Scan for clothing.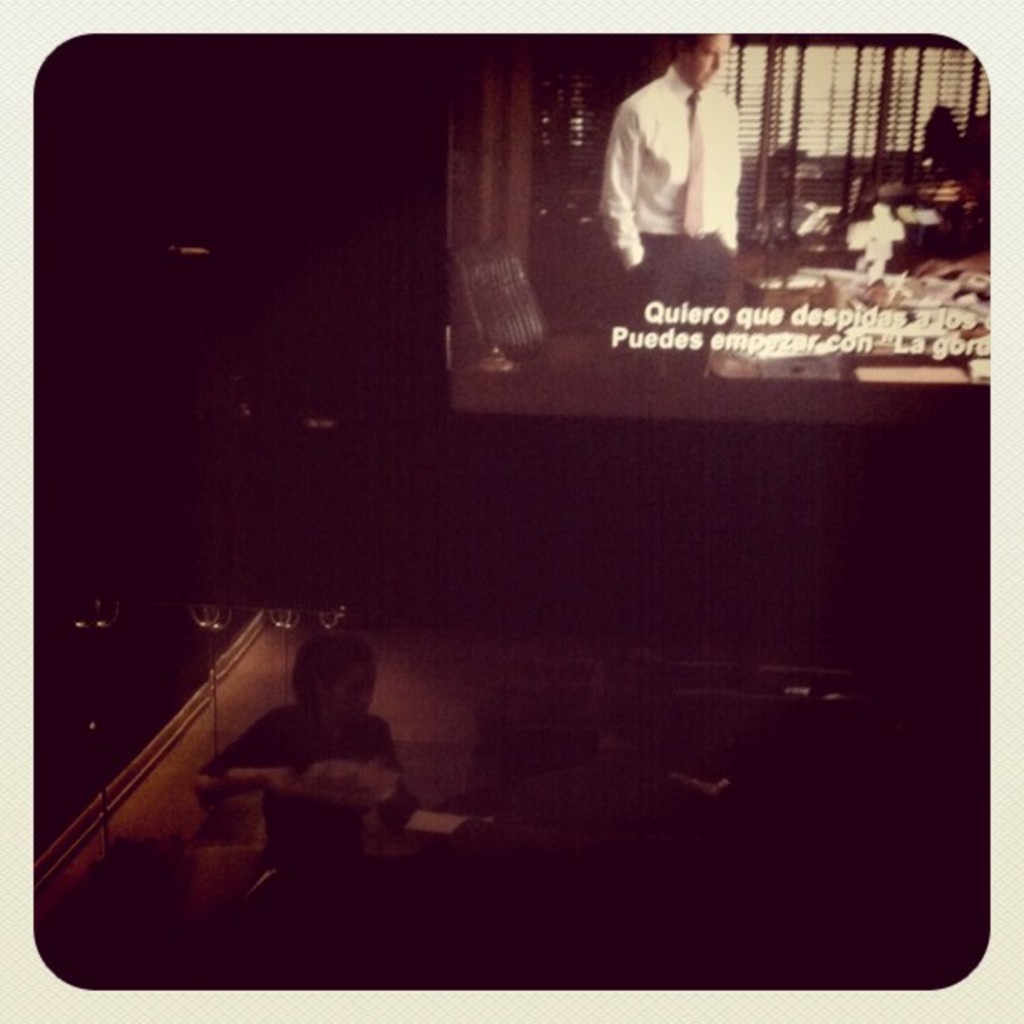
Scan result: <box>594,60,738,370</box>.
